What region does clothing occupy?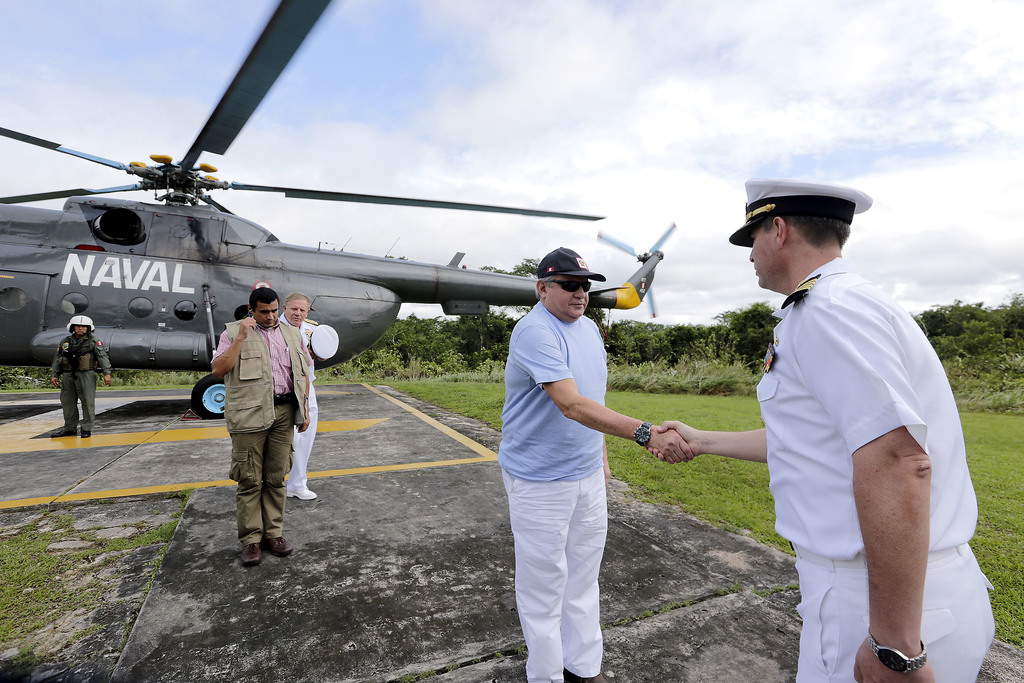
bbox=(204, 276, 314, 552).
